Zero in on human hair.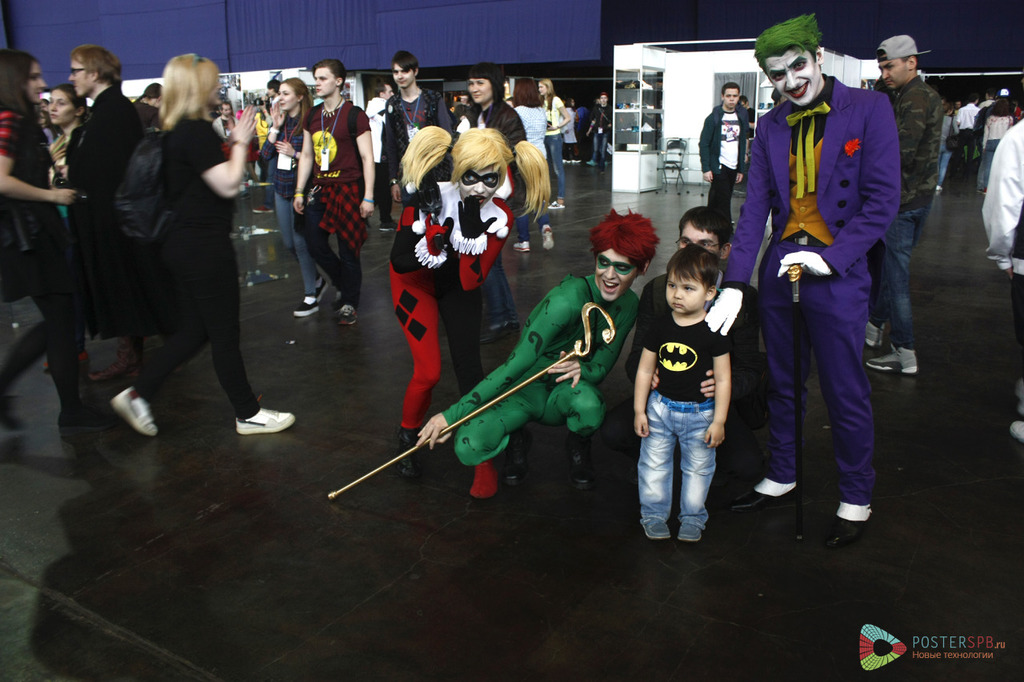
Zeroed in: (722,82,742,92).
